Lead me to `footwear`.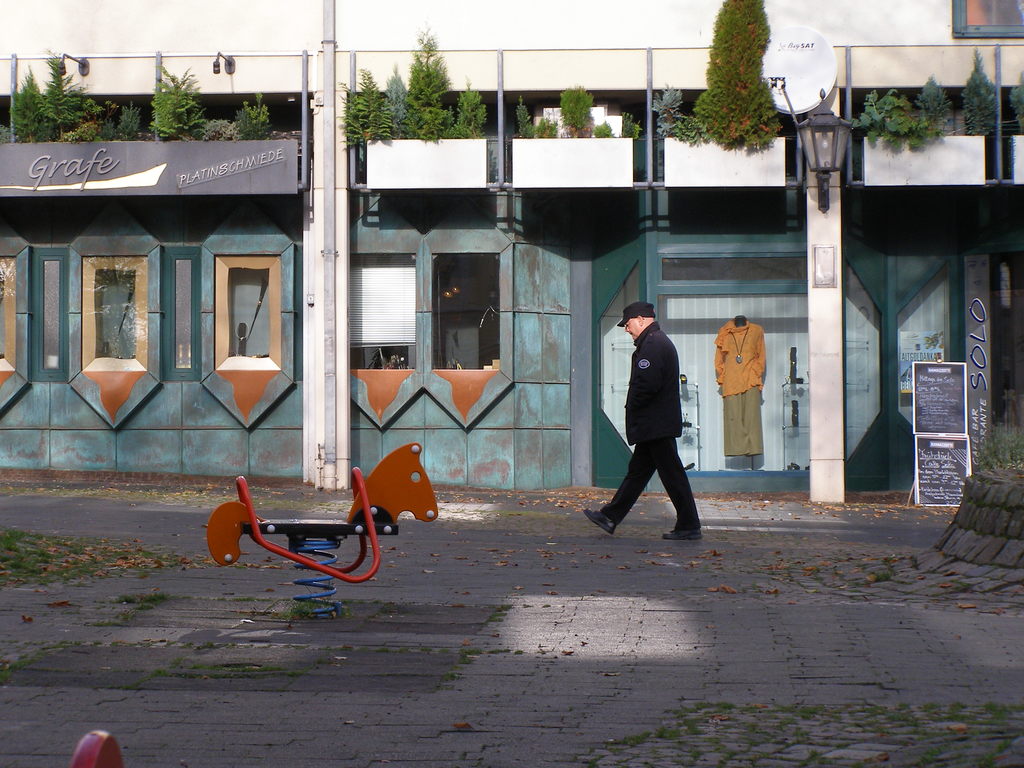
Lead to BBox(662, 525, 703, 538).
